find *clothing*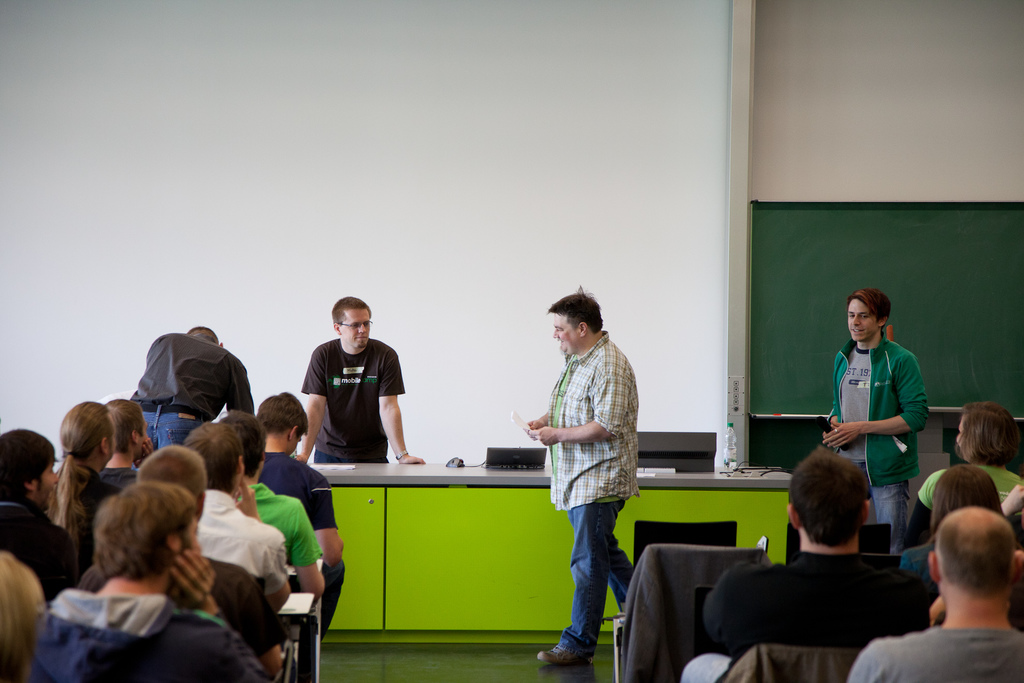
x1=551 y1=328 x2=640 y2=656
